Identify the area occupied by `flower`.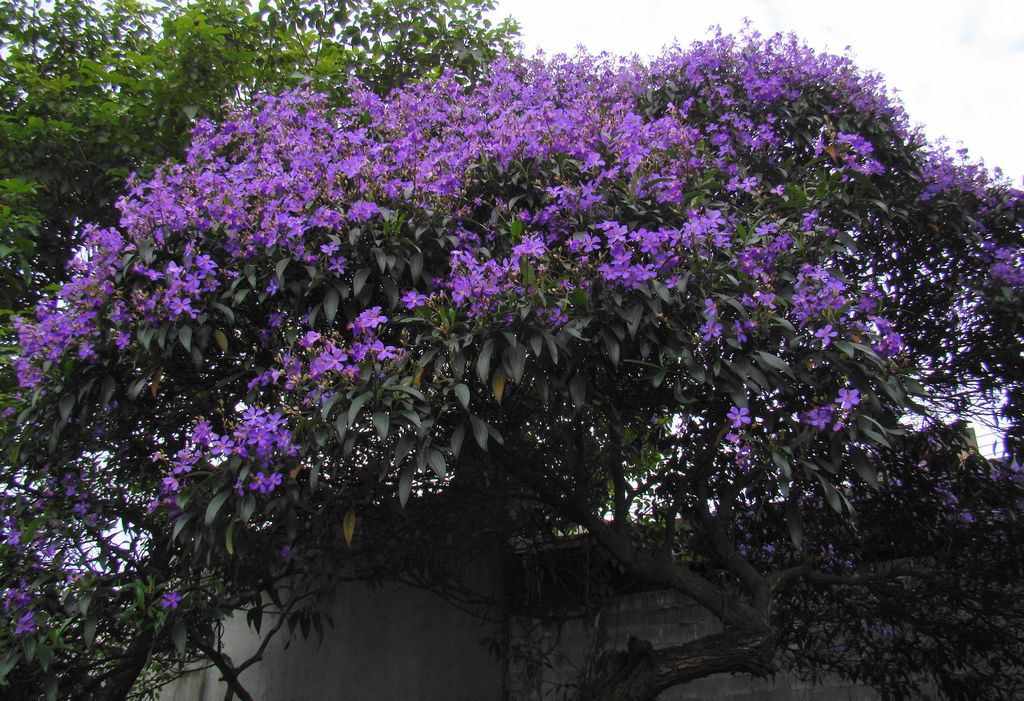
Area: x1=155, y1=591, x2=184, y2=607.
